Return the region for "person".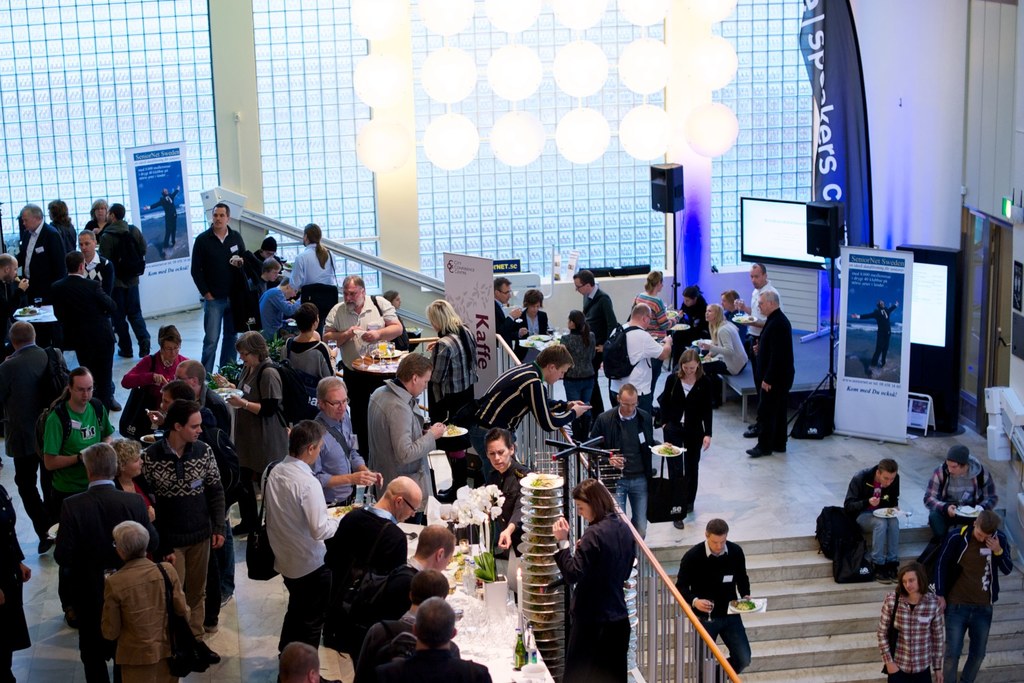
locate(286, 216, 344, 325).
